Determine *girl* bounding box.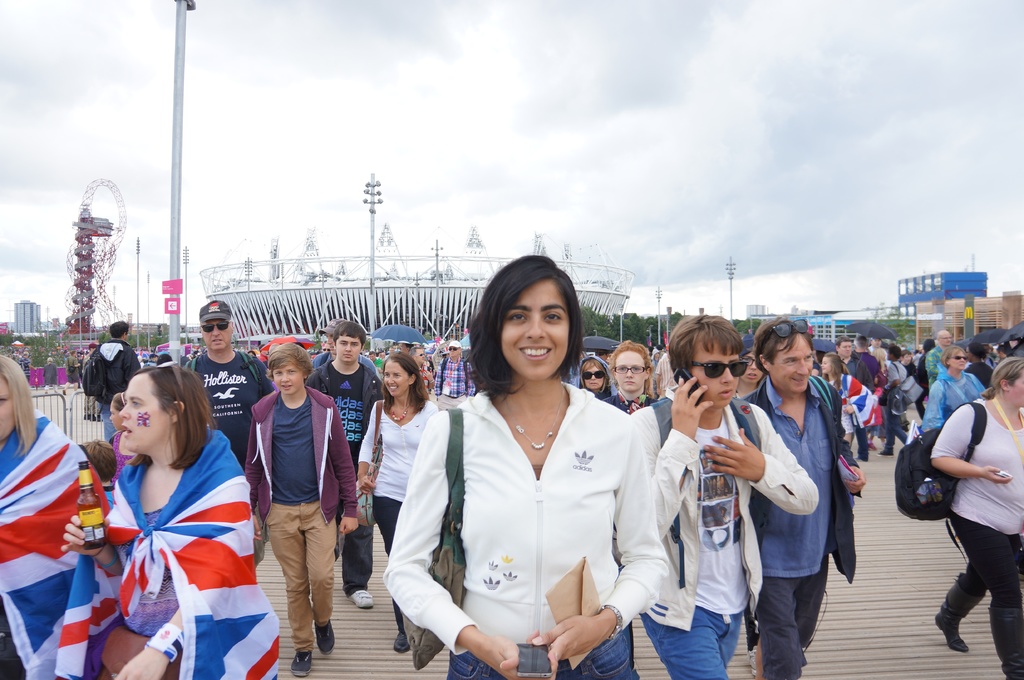
Determined: bbox(245, 337, 356, 679).
